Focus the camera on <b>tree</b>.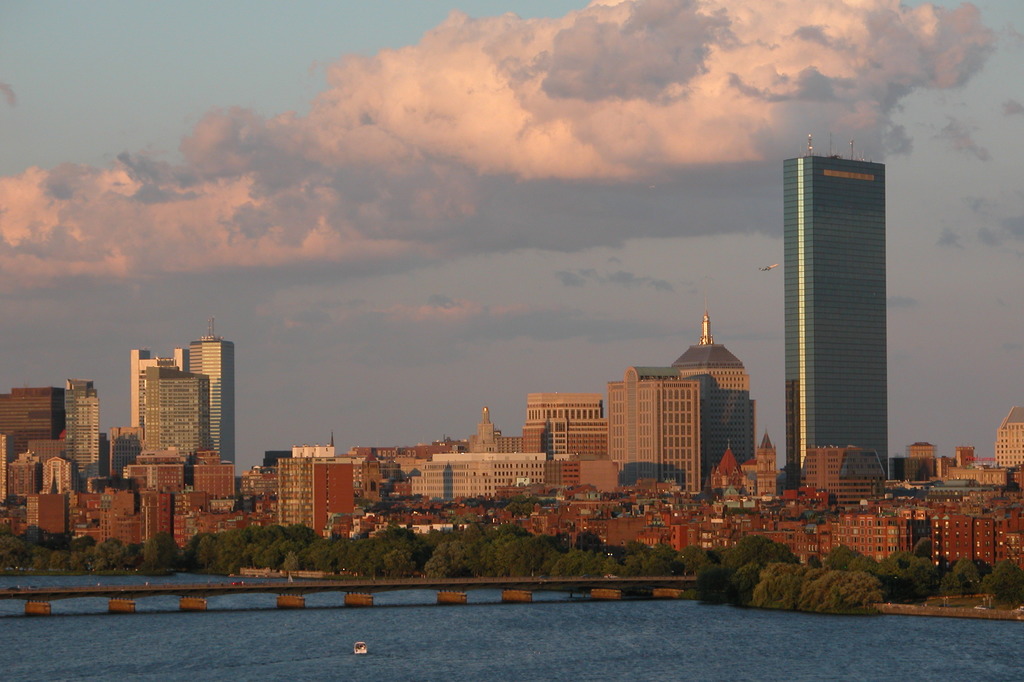
Focus region: bbox(208, 533, 232, 574).
